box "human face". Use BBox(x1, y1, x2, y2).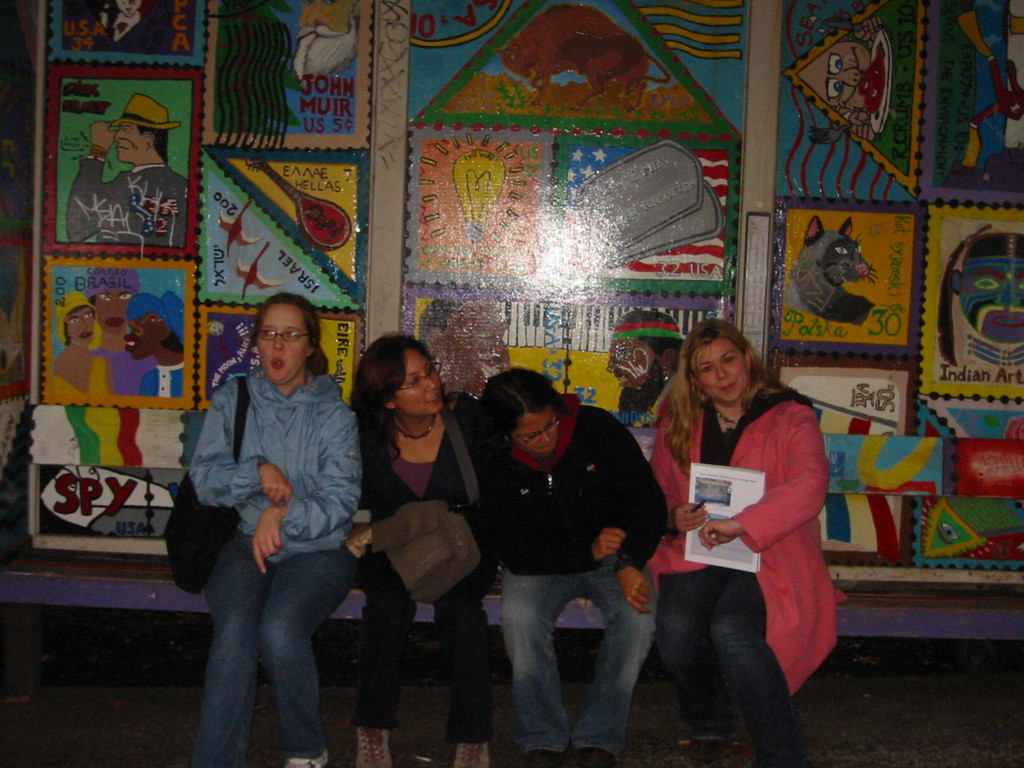
BBox(508, 413, 555, 454).
